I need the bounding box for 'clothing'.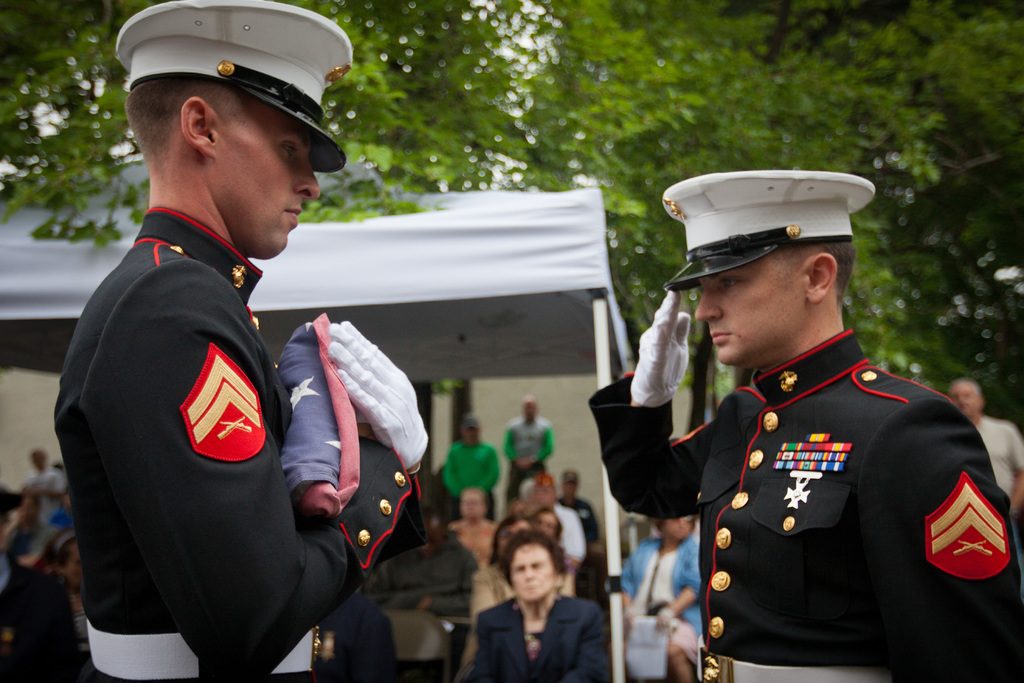
Here it is: detection(493, 413, 554, 498).
